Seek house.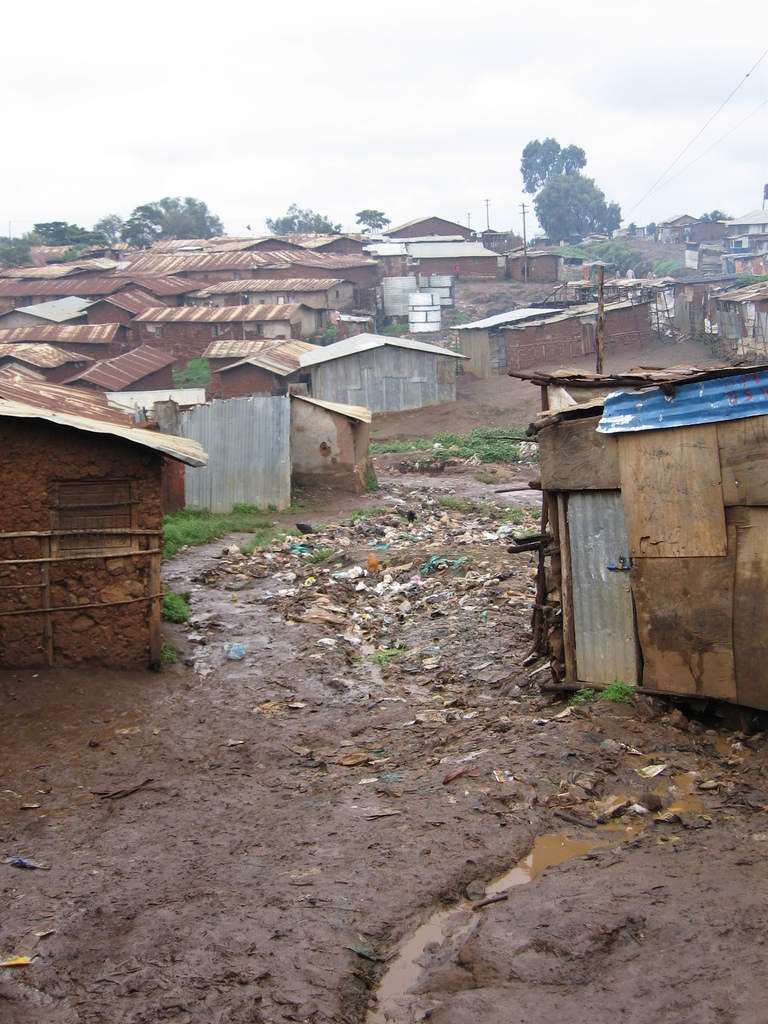
bbox(2, 276, 115, 311).
